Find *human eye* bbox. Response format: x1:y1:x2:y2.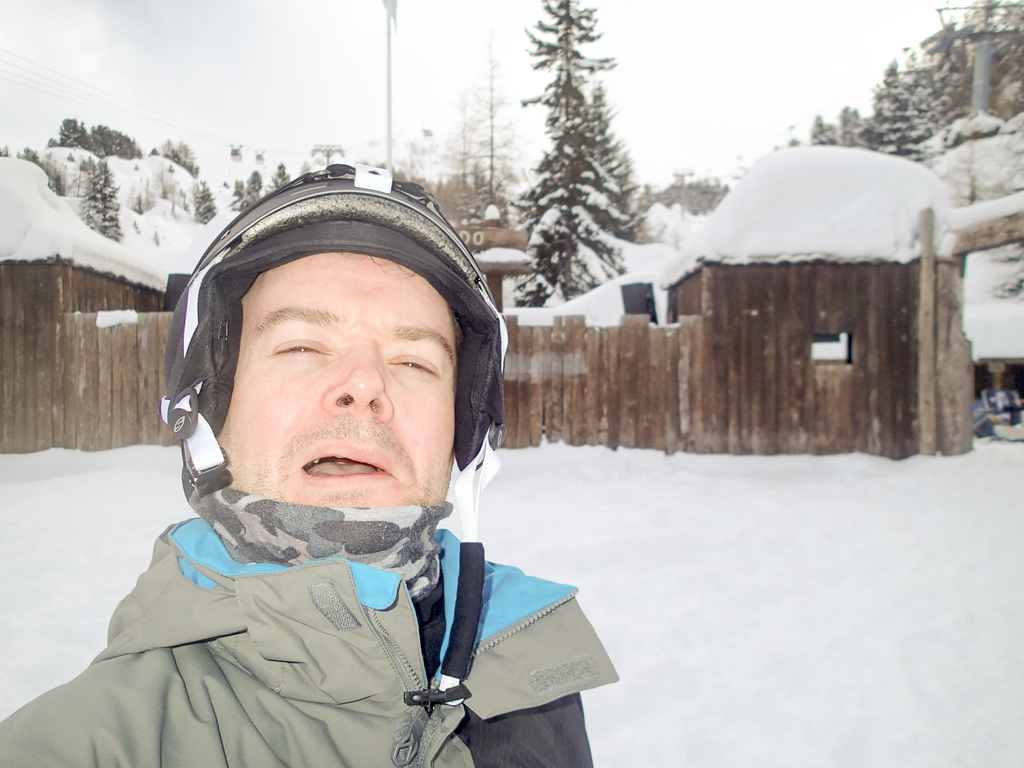
386:352:440:376.
